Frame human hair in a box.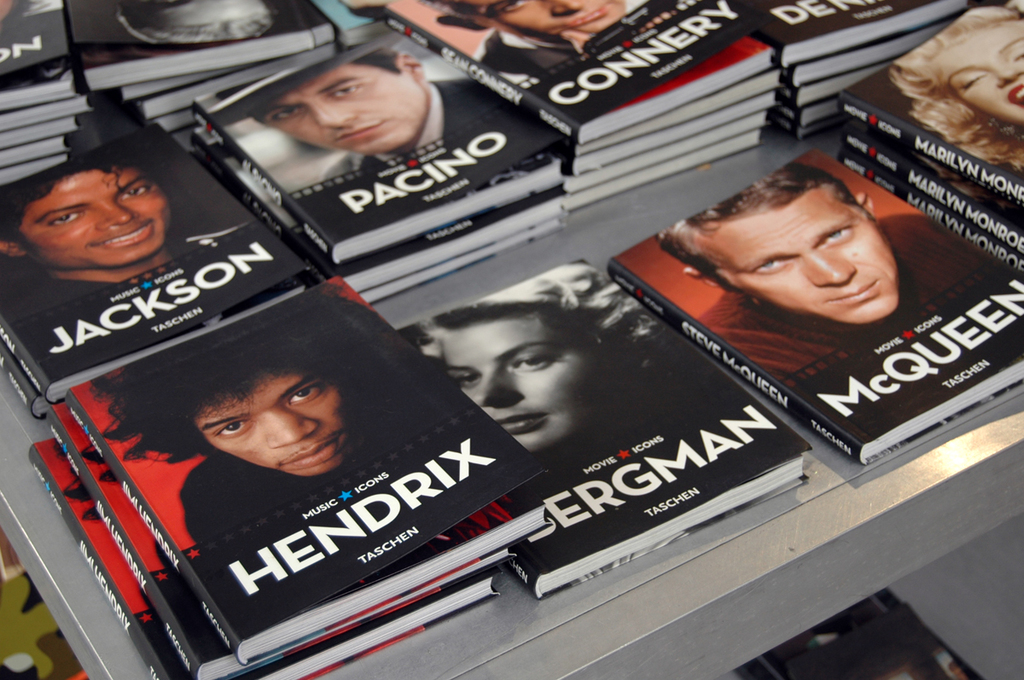
(422, 263, 670, 380).
